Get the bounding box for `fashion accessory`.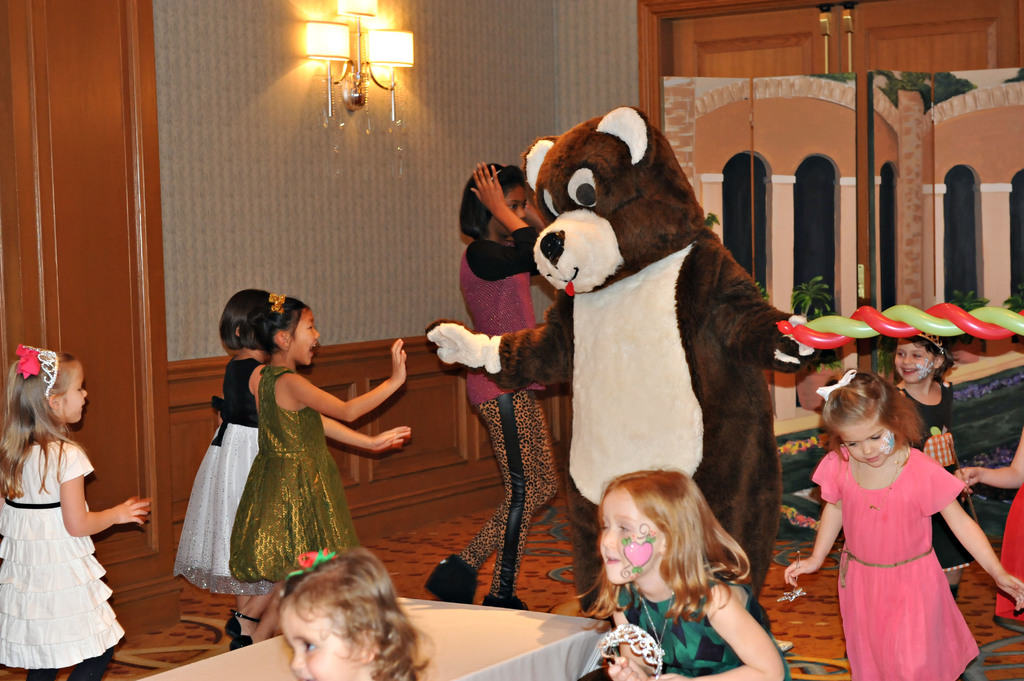
(490, 168, 499, 180).
